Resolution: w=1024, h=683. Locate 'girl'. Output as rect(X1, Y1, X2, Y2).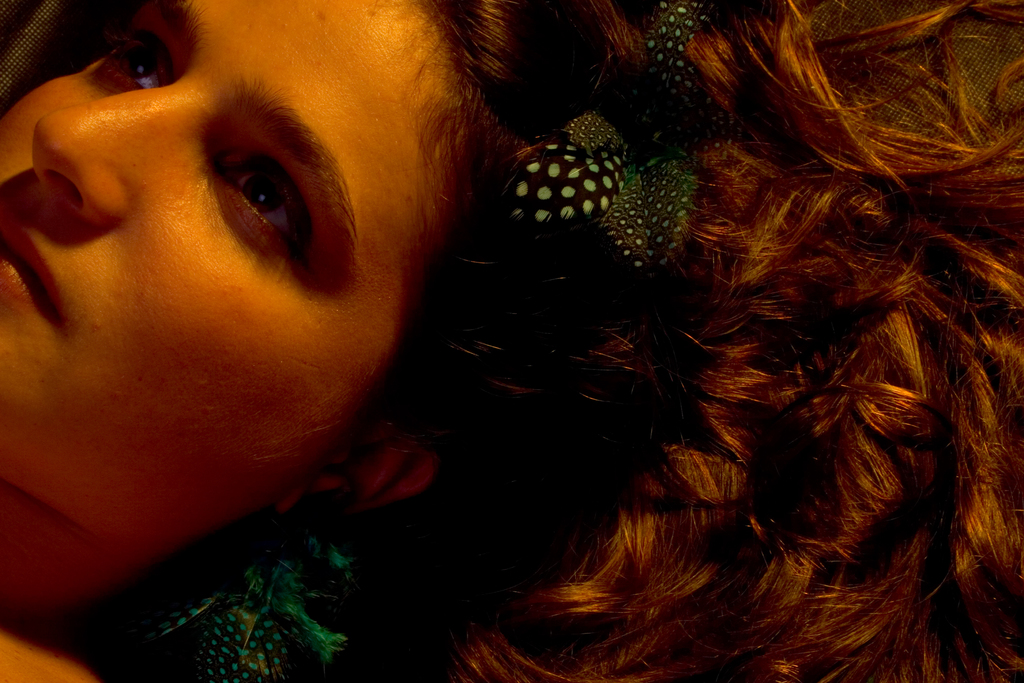
rect(0, 0, 1023, 682).
